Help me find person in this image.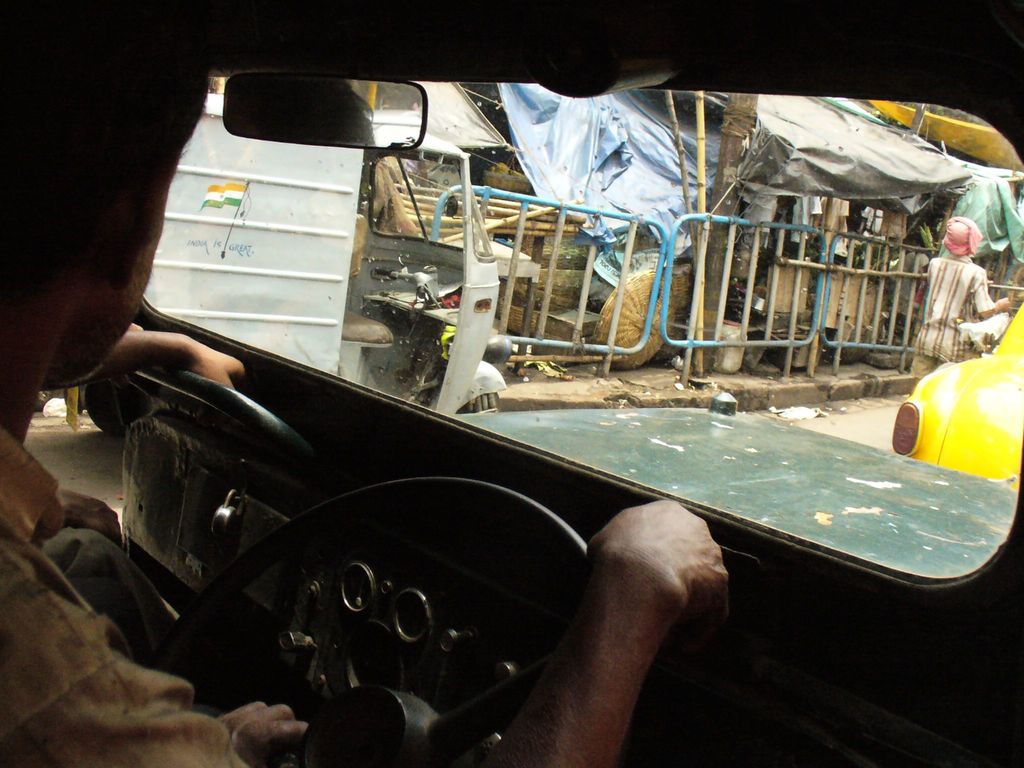
Found it: 906:209:1014:387.
